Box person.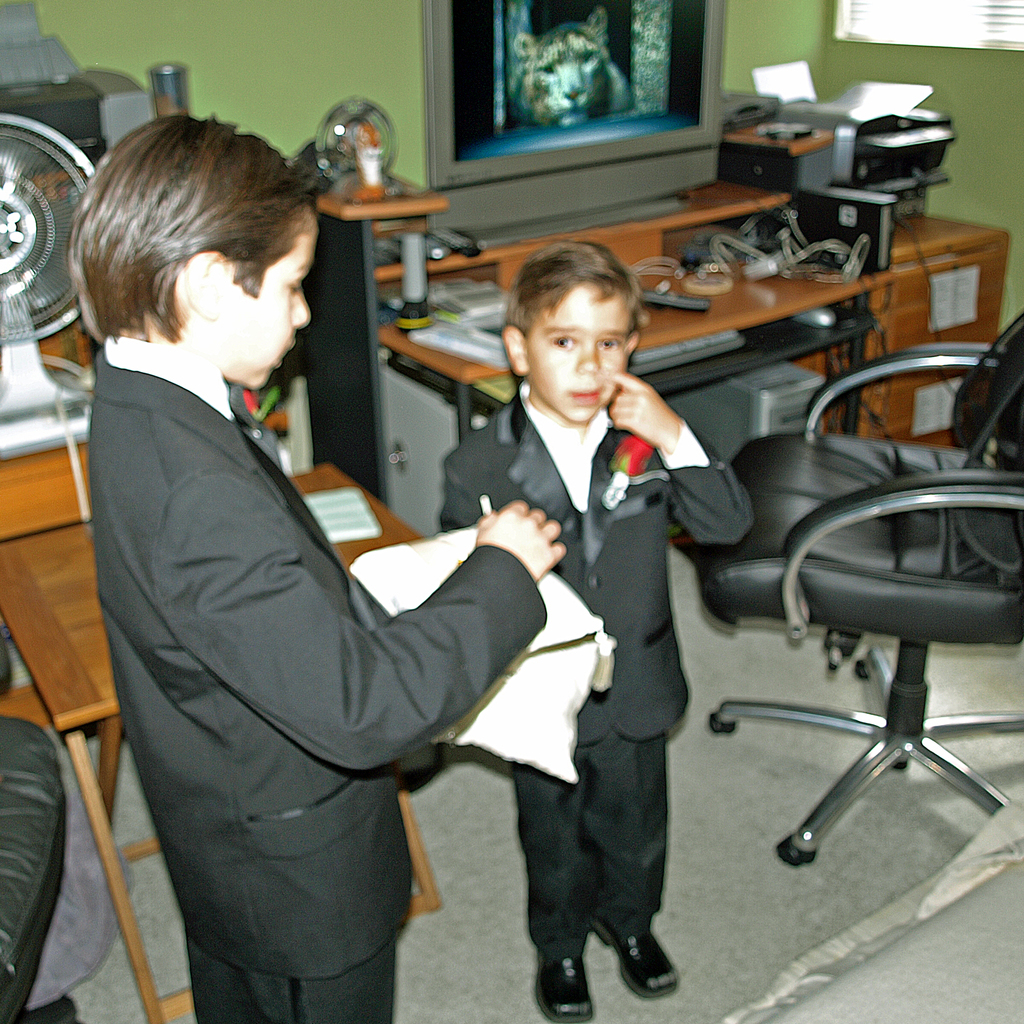
(left=424, top=232, right=758, bottom=1019).
